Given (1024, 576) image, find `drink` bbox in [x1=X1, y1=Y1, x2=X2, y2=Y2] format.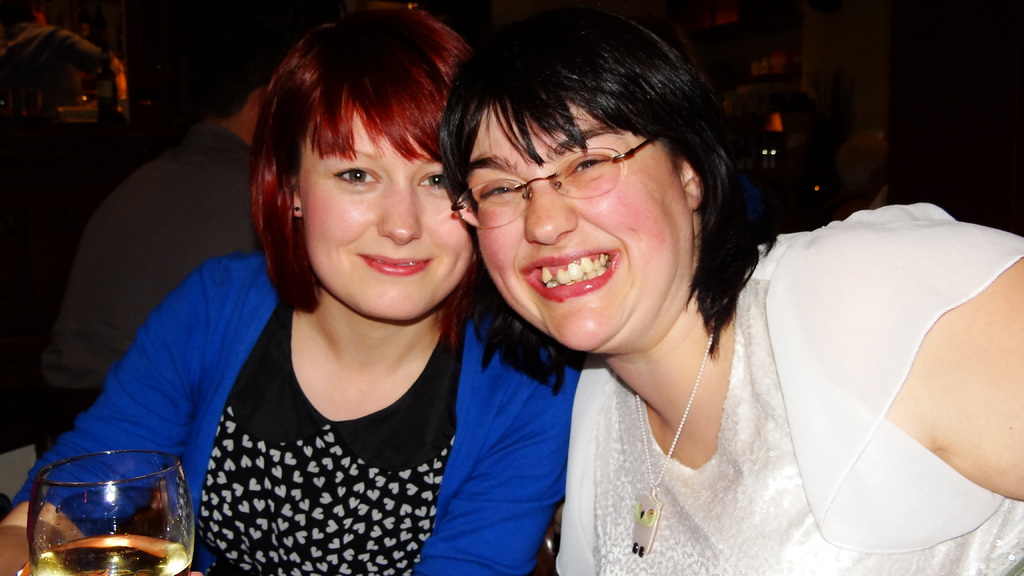
[x1=29, y1=535, x2=196, y2=575].
